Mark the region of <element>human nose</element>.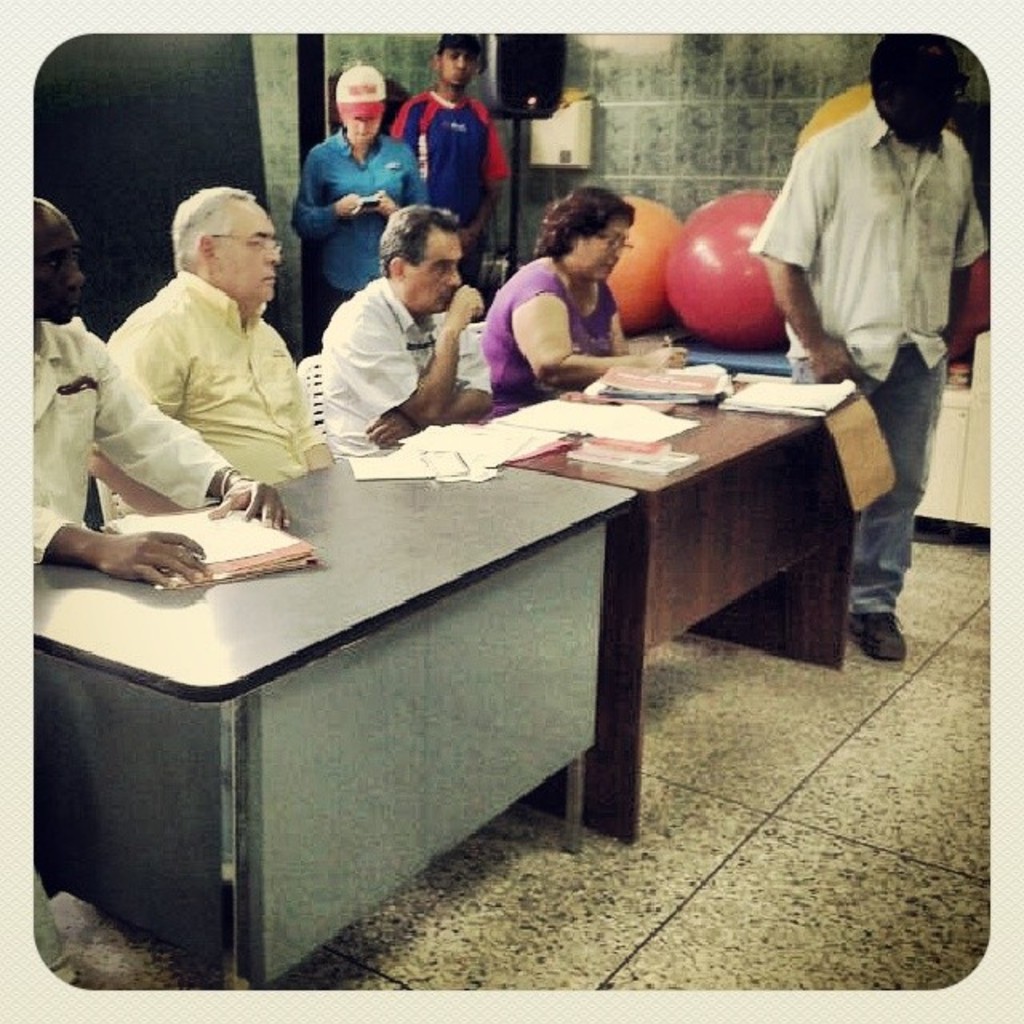
Region: Rect(66, 262, 86, 291).
